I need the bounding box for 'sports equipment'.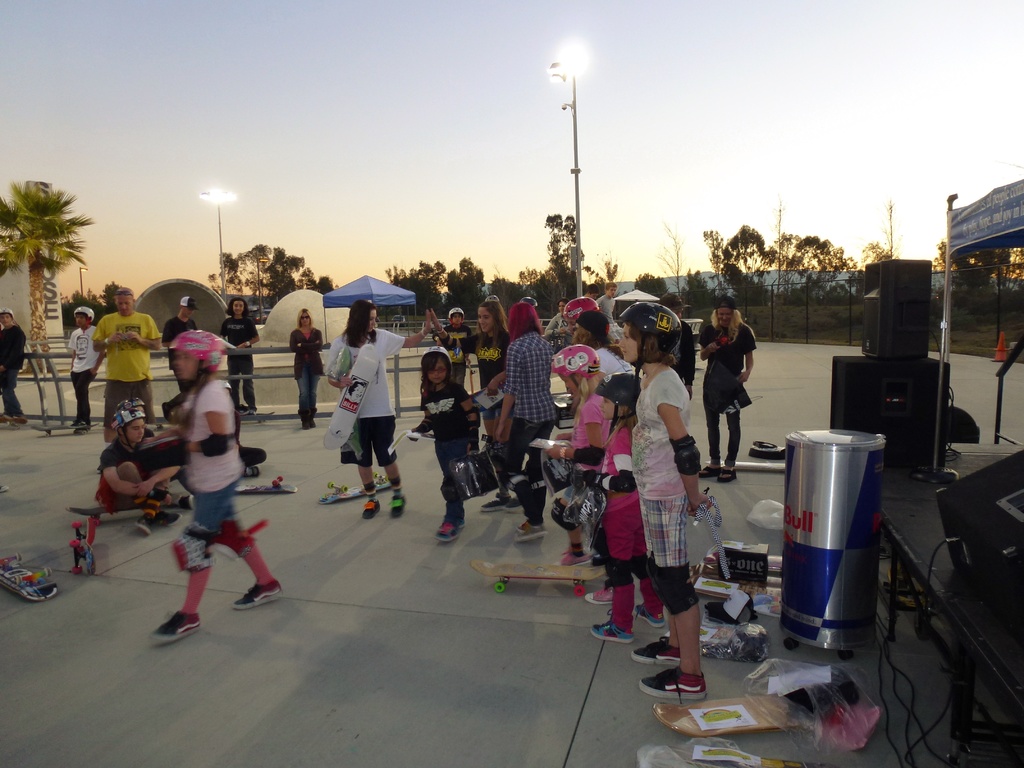
Here it is: crop(68, 508, 147, 525).
